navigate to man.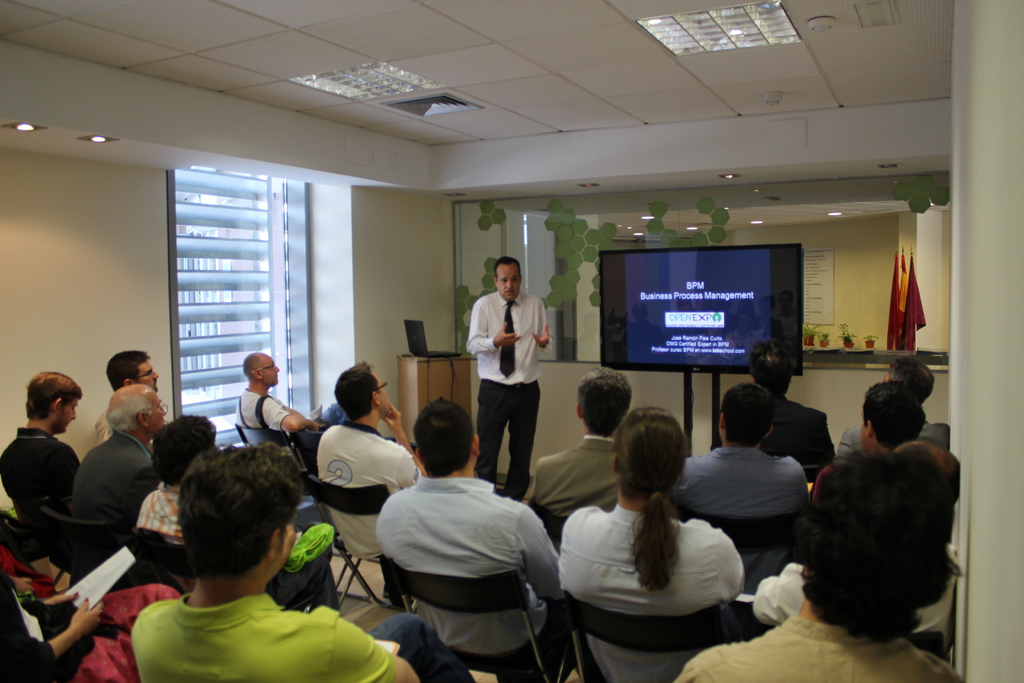
Navigation target: [526, 359, 624, 525].
